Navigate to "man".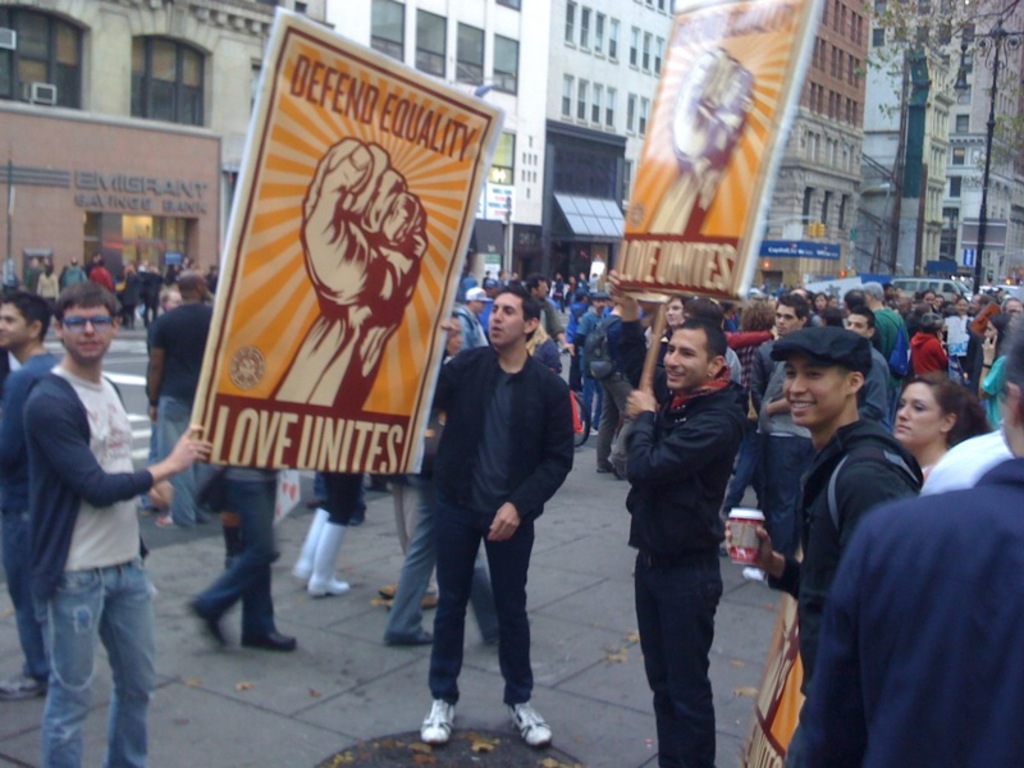
Navigation target: [x1=402, y1=283, x2=591, y2=744].
